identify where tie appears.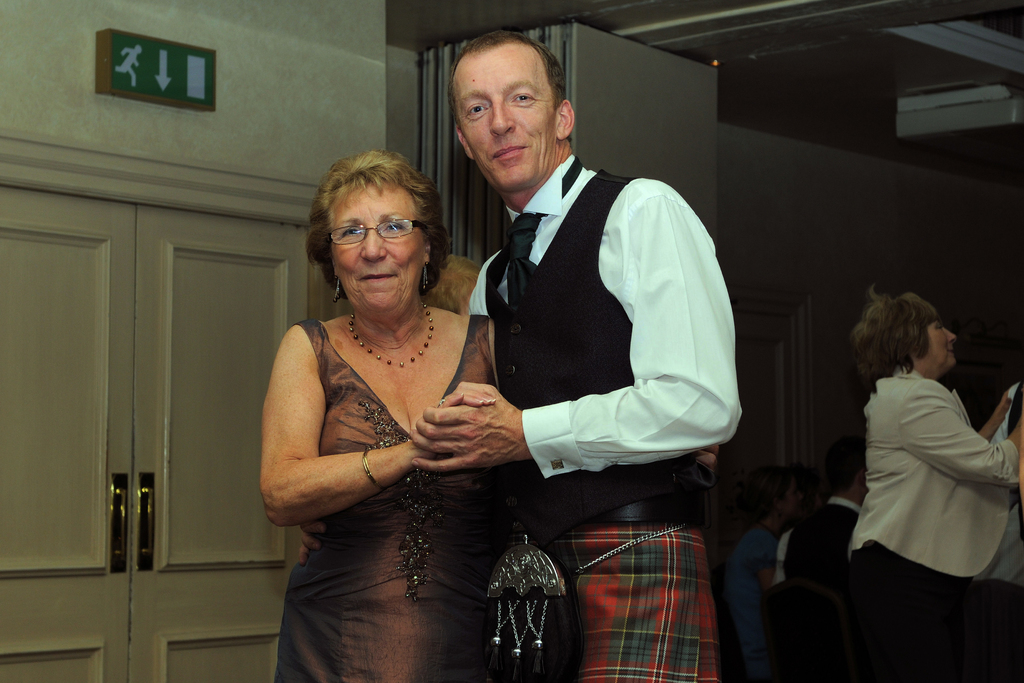
Appears at BBox(503, 159, 584, 310).
